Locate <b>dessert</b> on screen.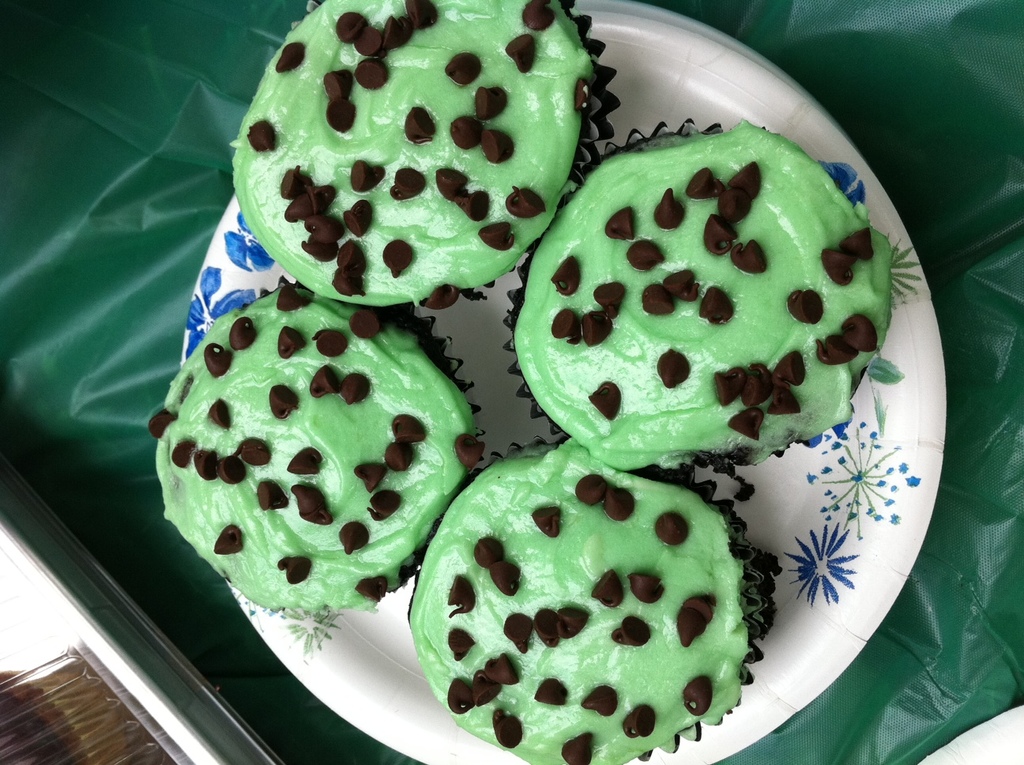
On screen at 410,443,764,764.
